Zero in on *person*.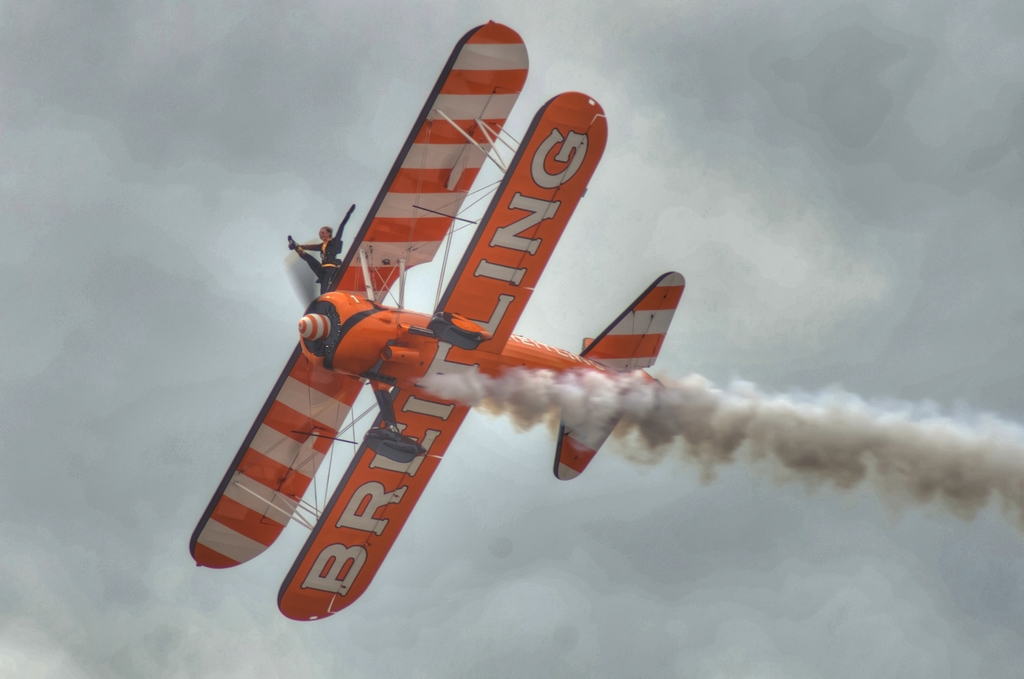
Zeroed in: (287, 203, 356, 295).
